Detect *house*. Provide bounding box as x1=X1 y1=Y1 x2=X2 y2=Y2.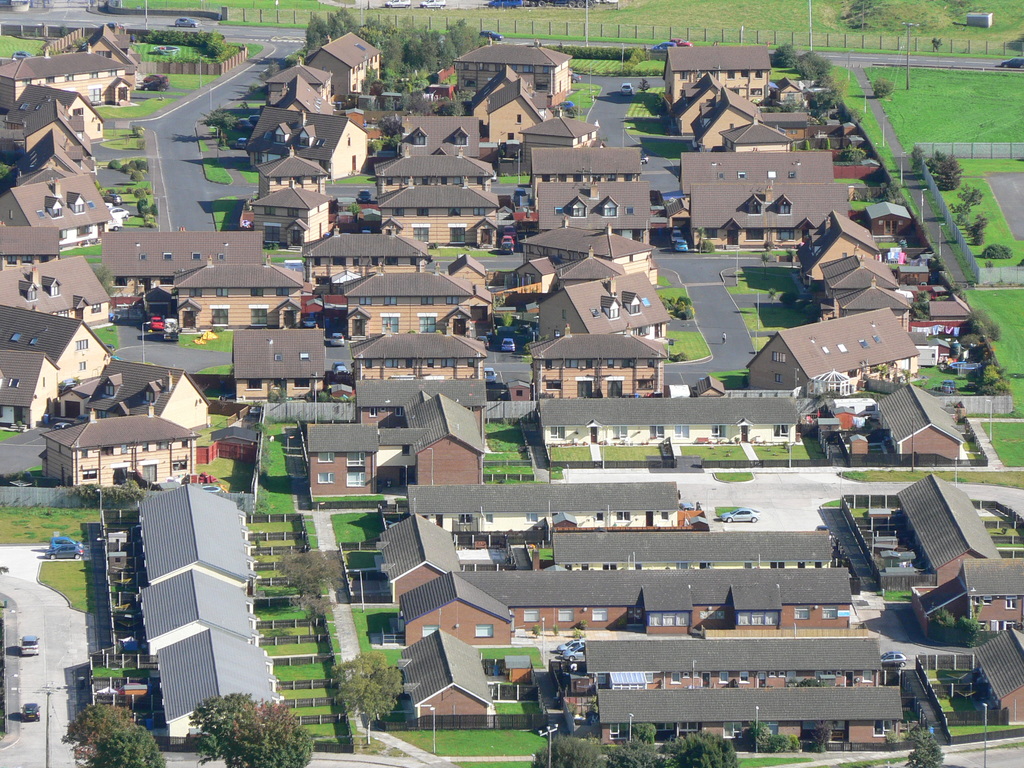
x1=554 y1=535 x2=831 y2=568.
